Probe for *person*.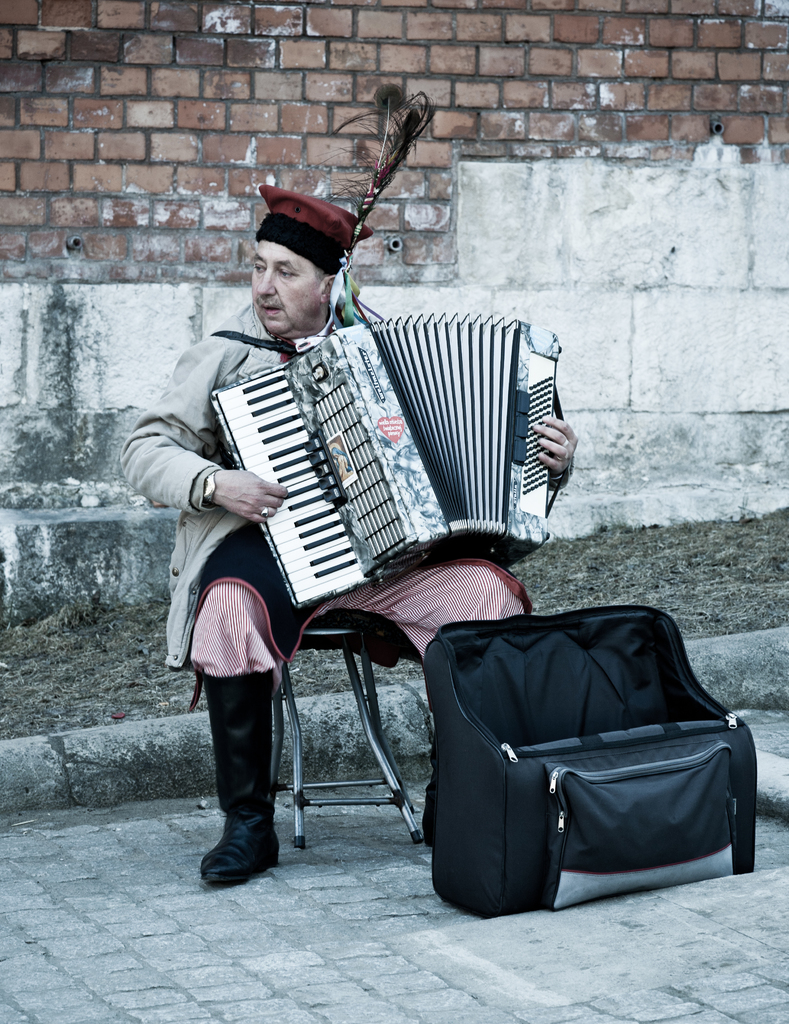
Probe result: {"left": 184, "top": 151, "right": 587, "bottom": 777}.
